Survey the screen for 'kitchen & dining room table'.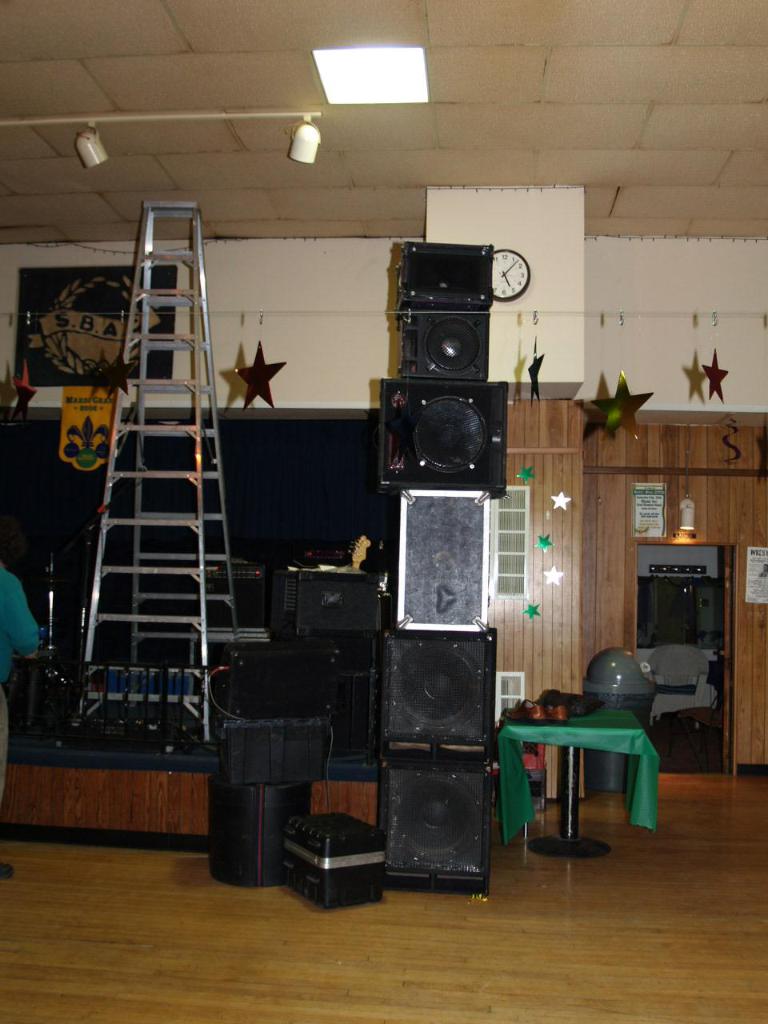
Survey found: 483/682/688/848.
